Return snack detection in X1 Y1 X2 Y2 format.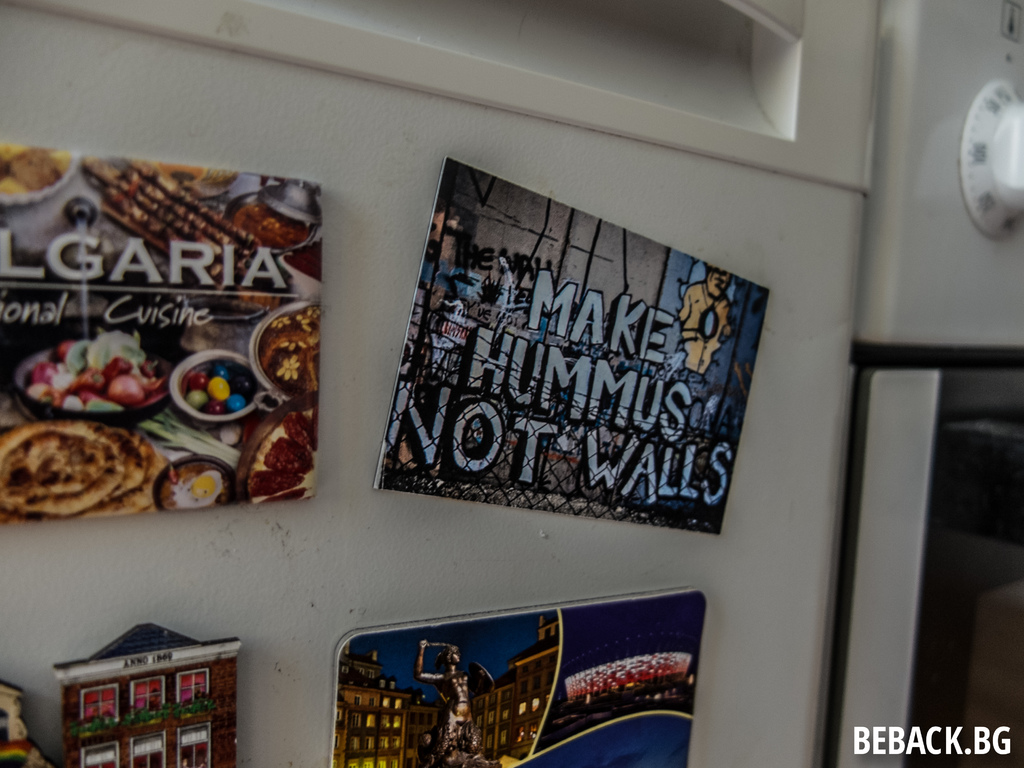
255 306 320 394.
